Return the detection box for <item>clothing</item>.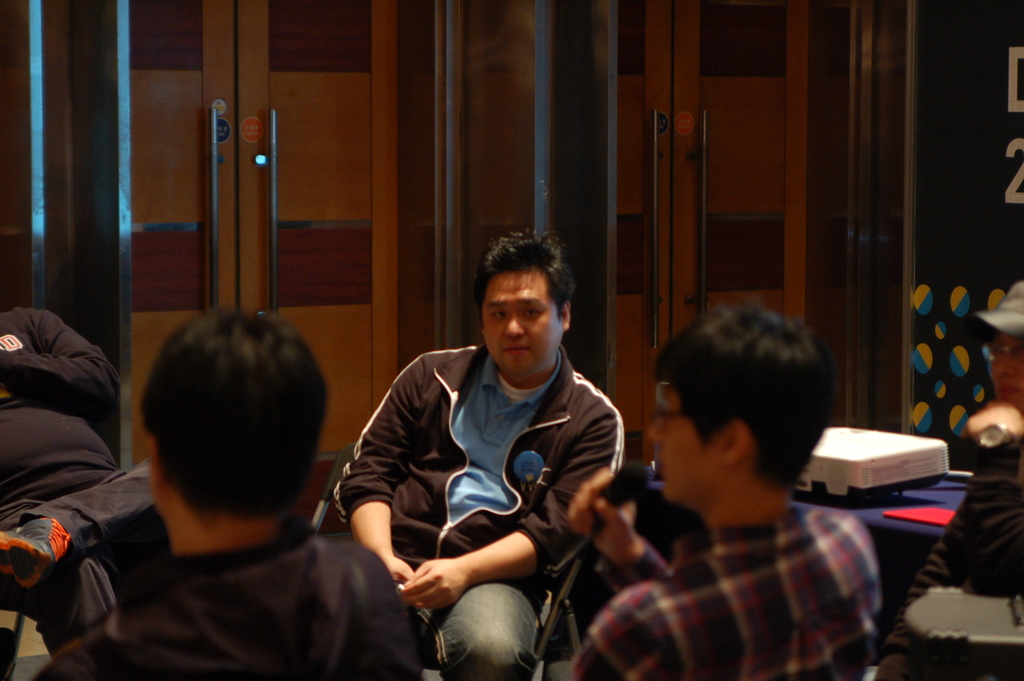
870:429:1023:680.
